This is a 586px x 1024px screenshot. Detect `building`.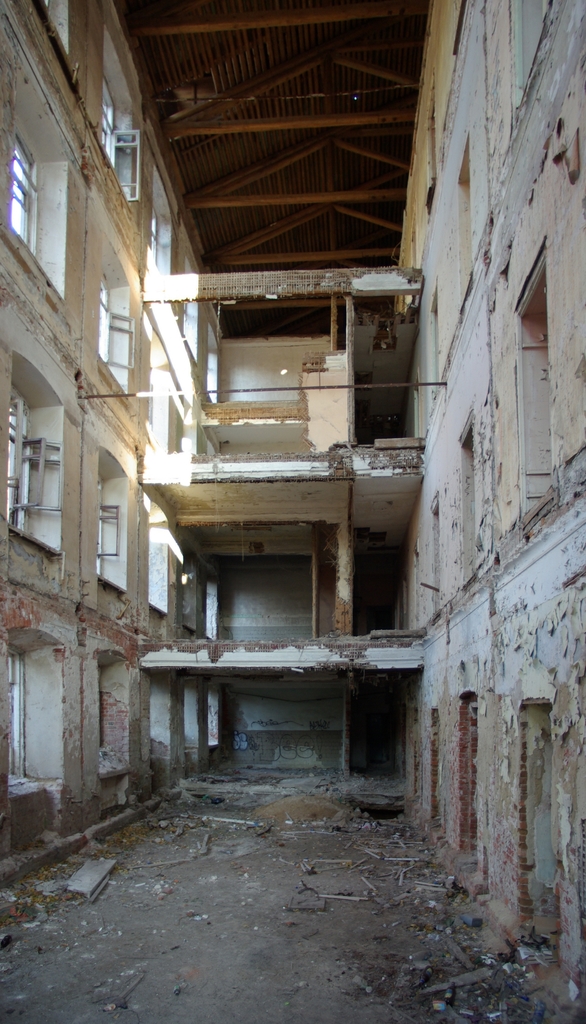
<bbox>0, 0, 585, 1023</bbox>.
